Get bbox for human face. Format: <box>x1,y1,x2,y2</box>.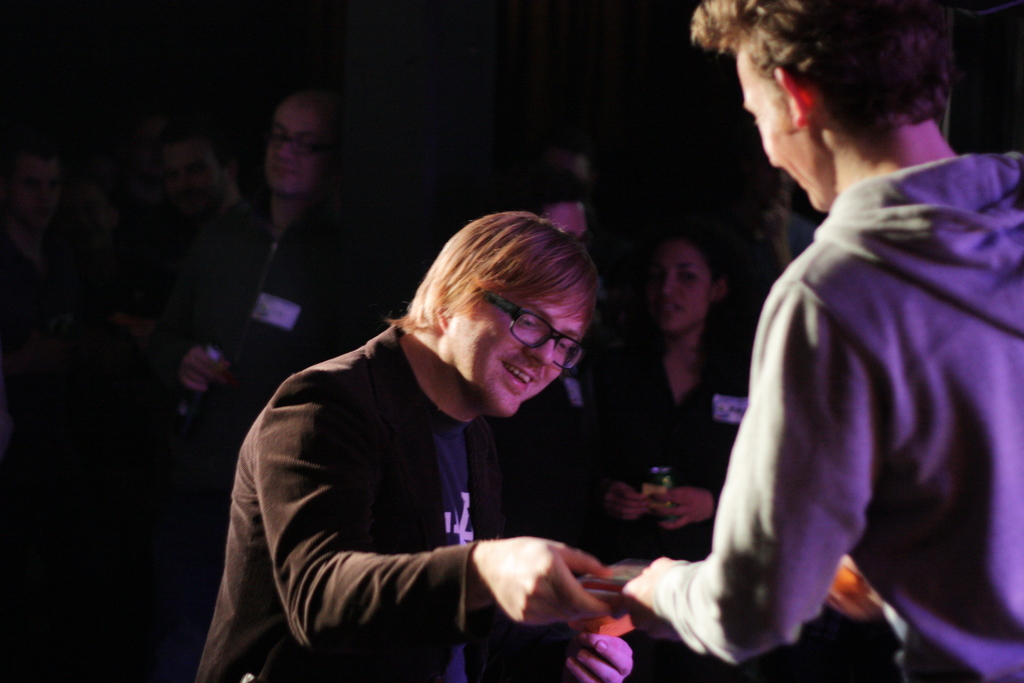
<box>446,293,581,418</box>.
